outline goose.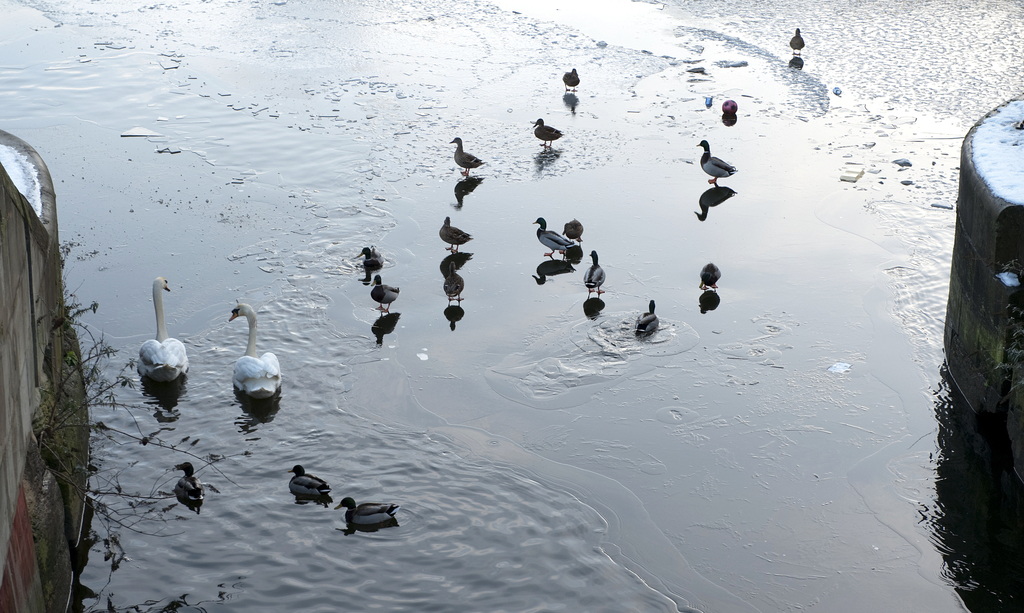
Outline: pyautogui.locateOnScreen(585, 250, 607, 297).
